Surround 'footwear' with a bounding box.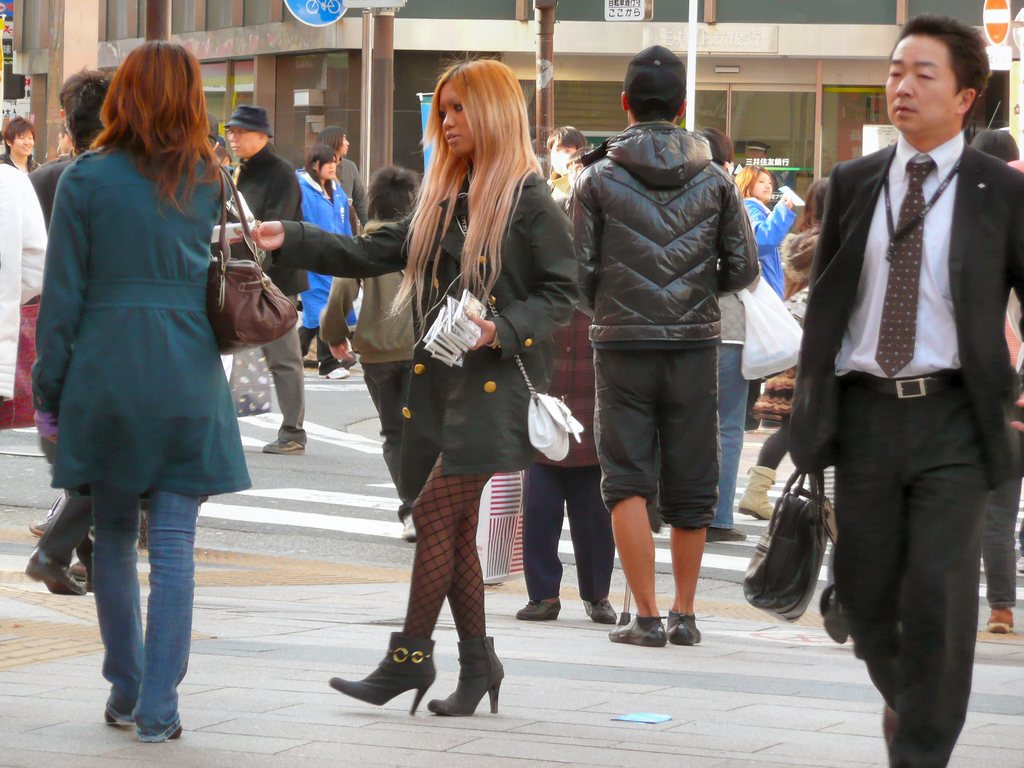
locate(982, 602, 1017, 637).
